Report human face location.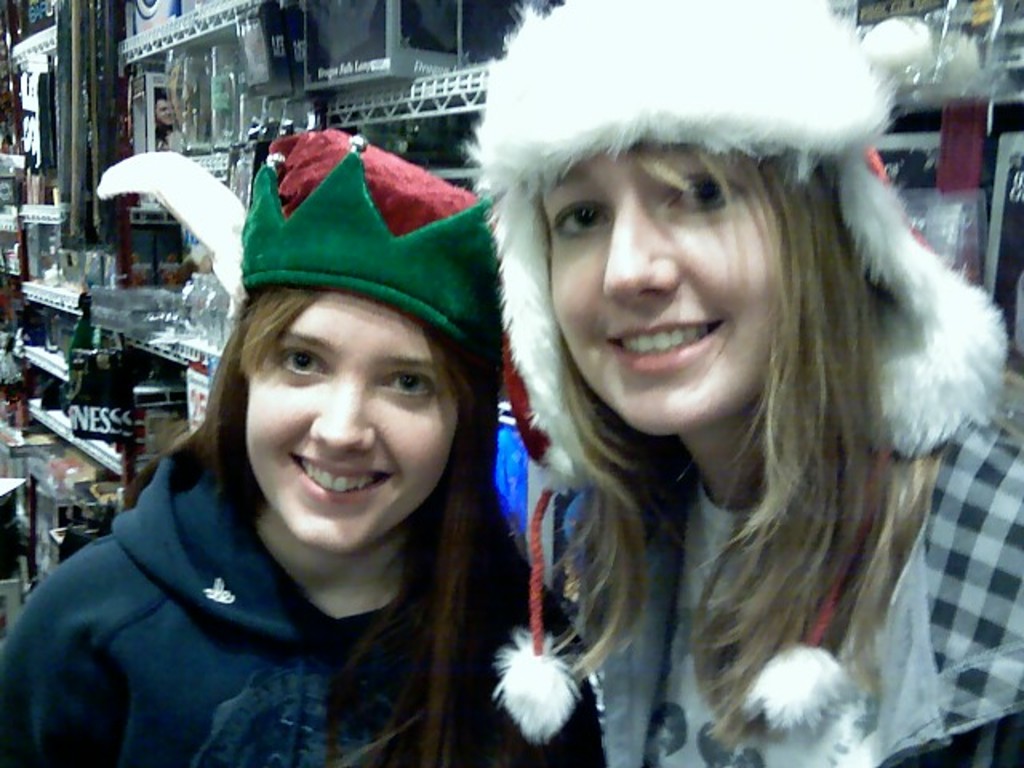
Report: 549 136 778 437.
